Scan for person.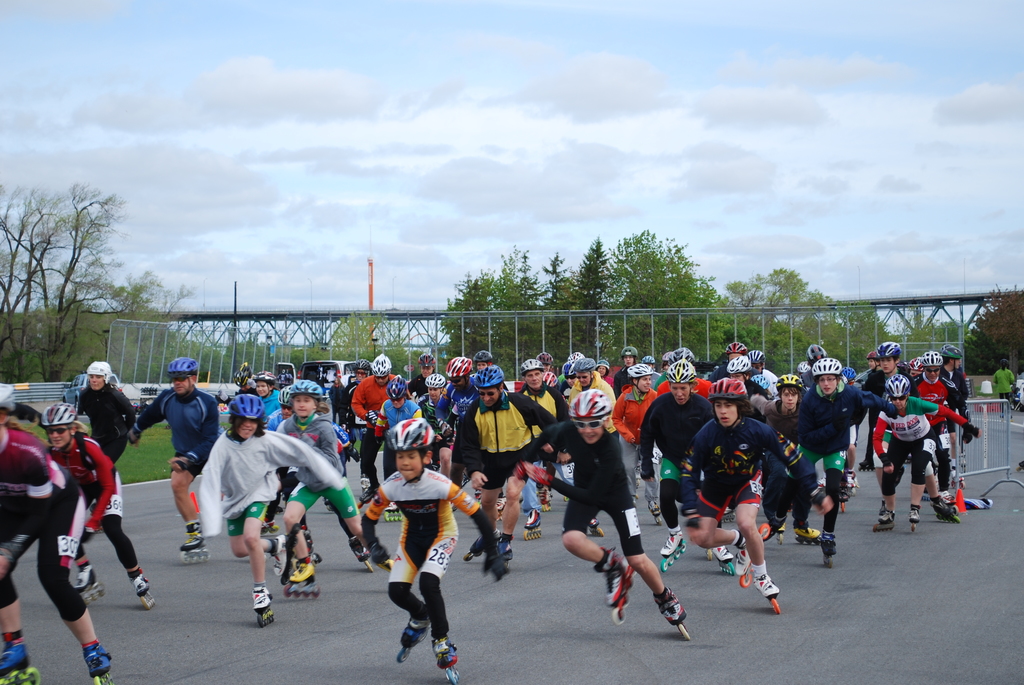
Scan result: bbox(459, 362, 549, 568).
